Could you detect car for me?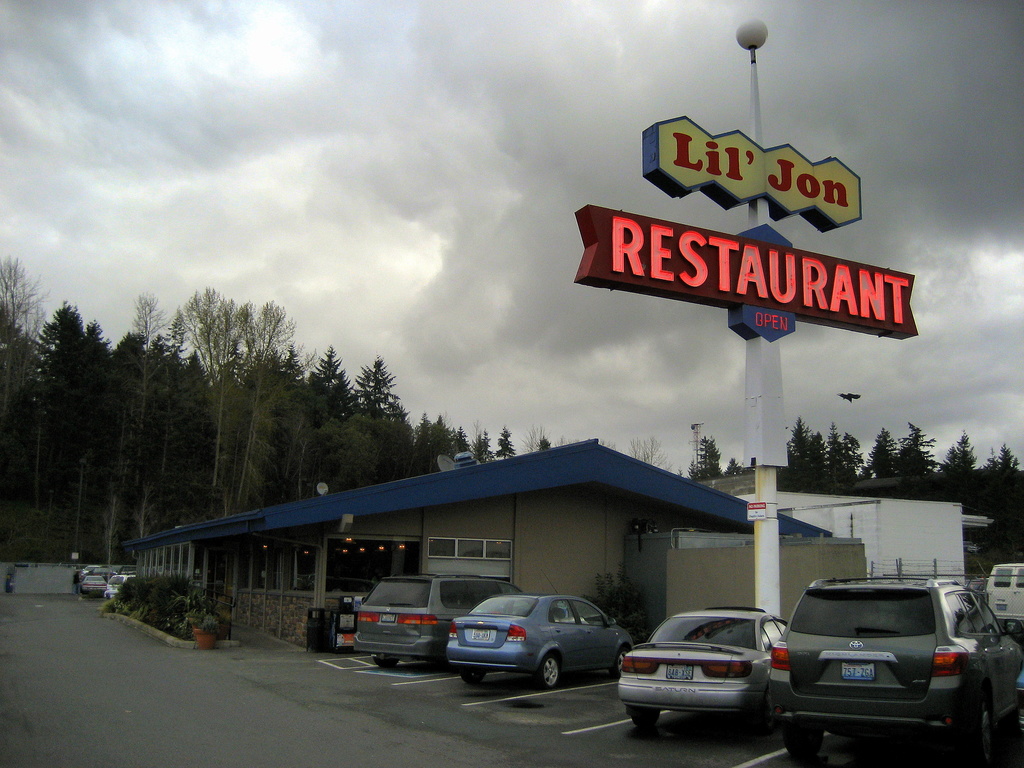
Detection result: 356, 570, 519, 669.
